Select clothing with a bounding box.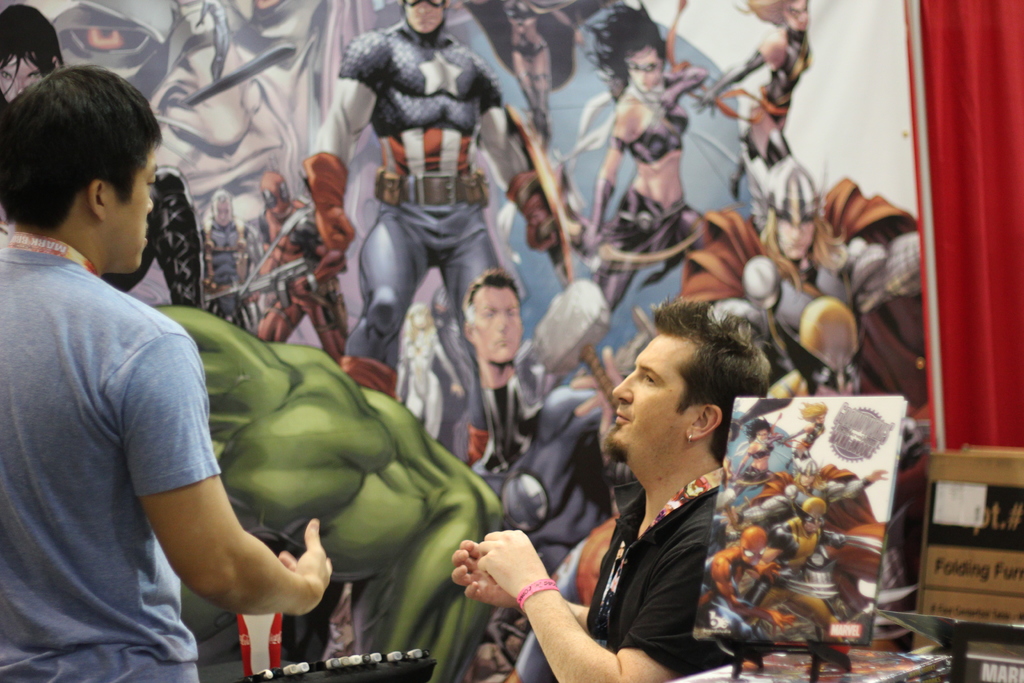
x1=731, y1=254, x2=856, y2=342.
